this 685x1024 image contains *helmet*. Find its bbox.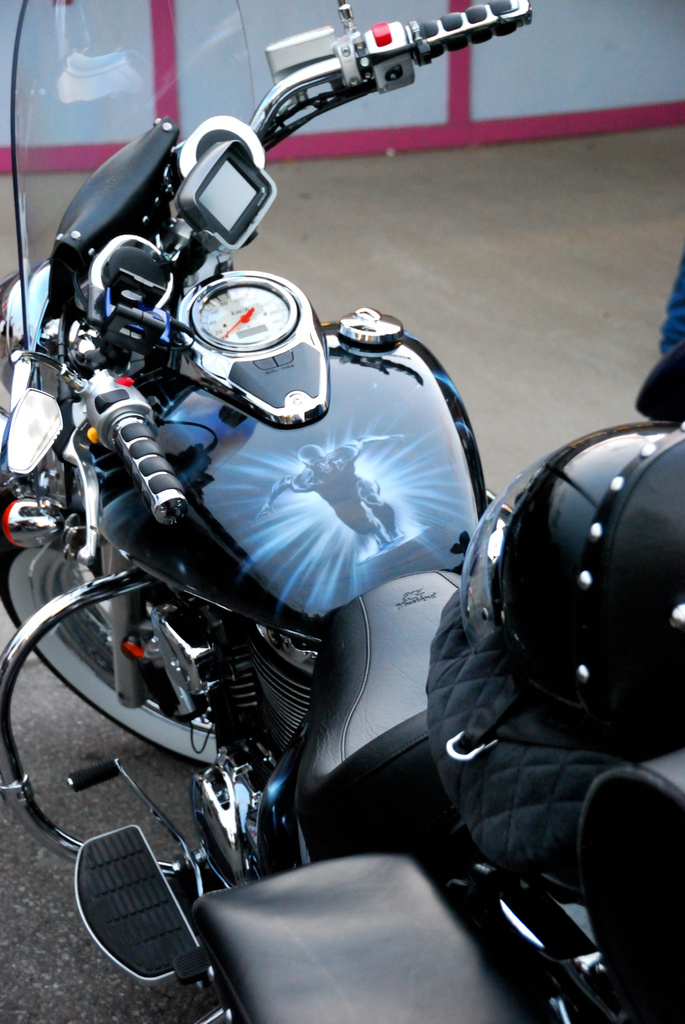
box(436, 426, 684, 771).
